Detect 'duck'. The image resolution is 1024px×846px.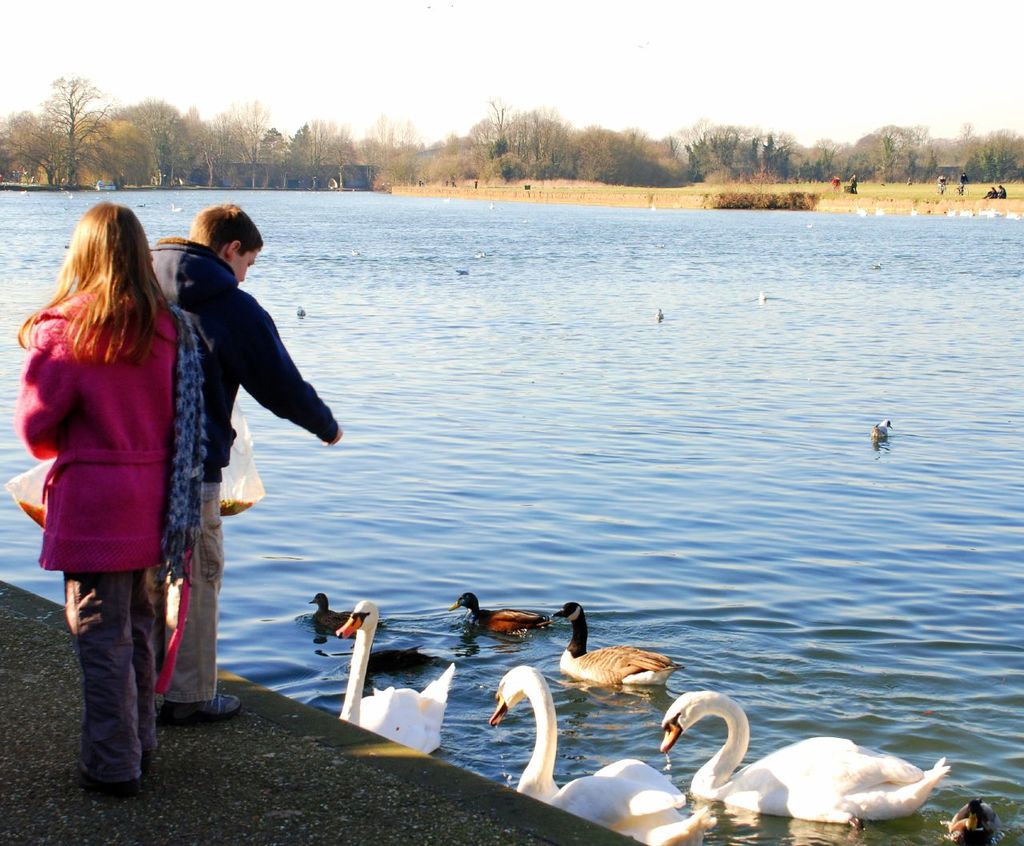
x1=662, y1=686, x2=954, y2=832.
